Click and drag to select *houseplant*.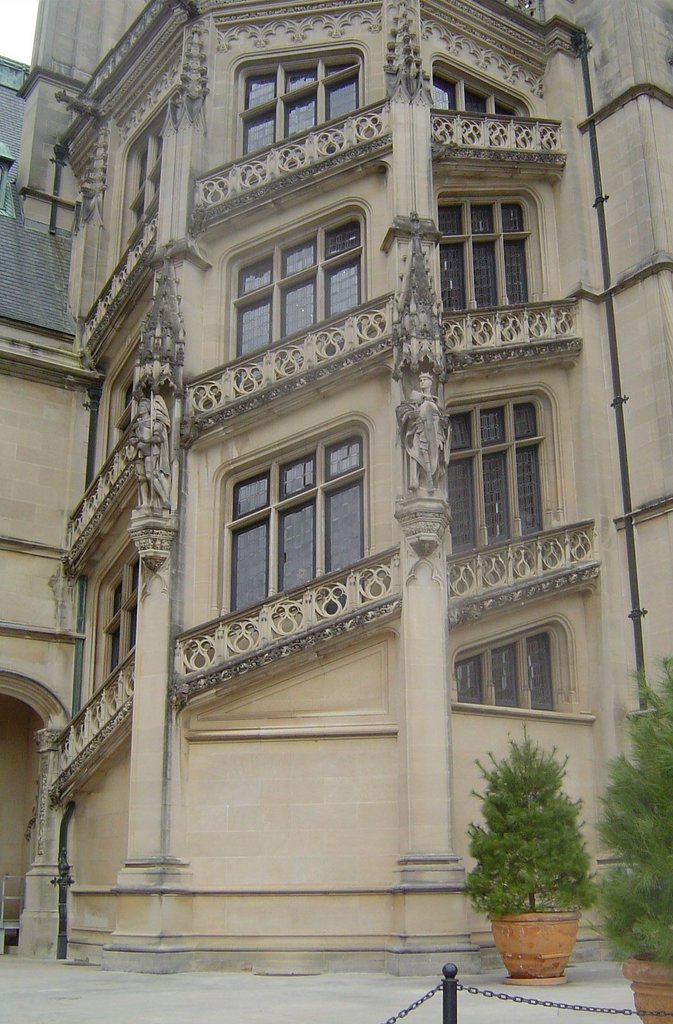
Selection: <bbox>458, 707, 600, 980</bbox>.
